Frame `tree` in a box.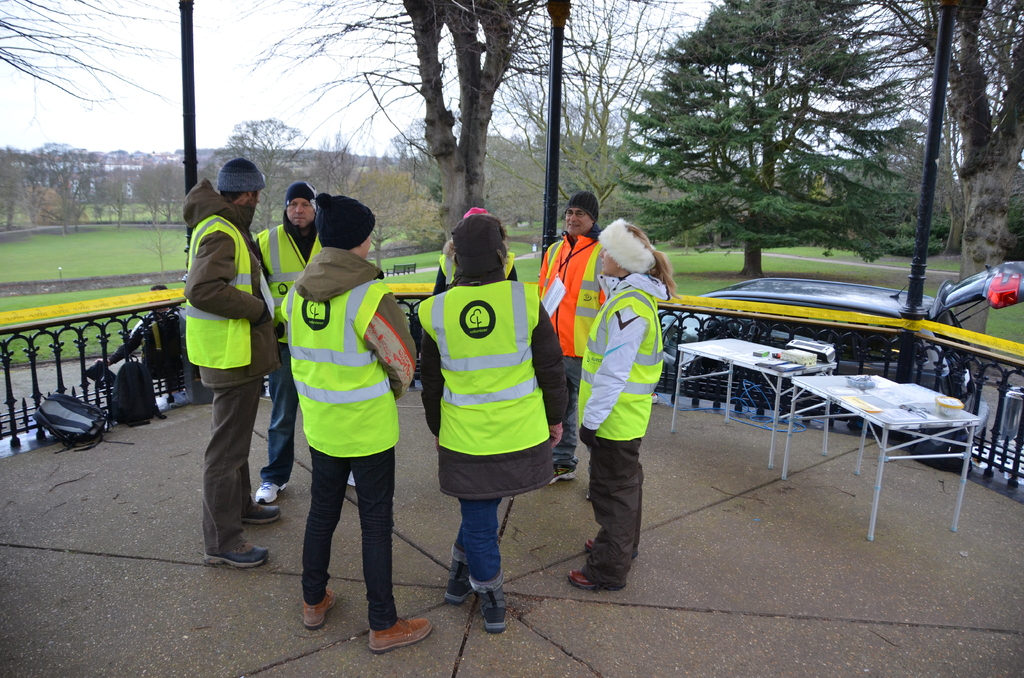
(x1=499, y1=0, x2=703, y2=202).
